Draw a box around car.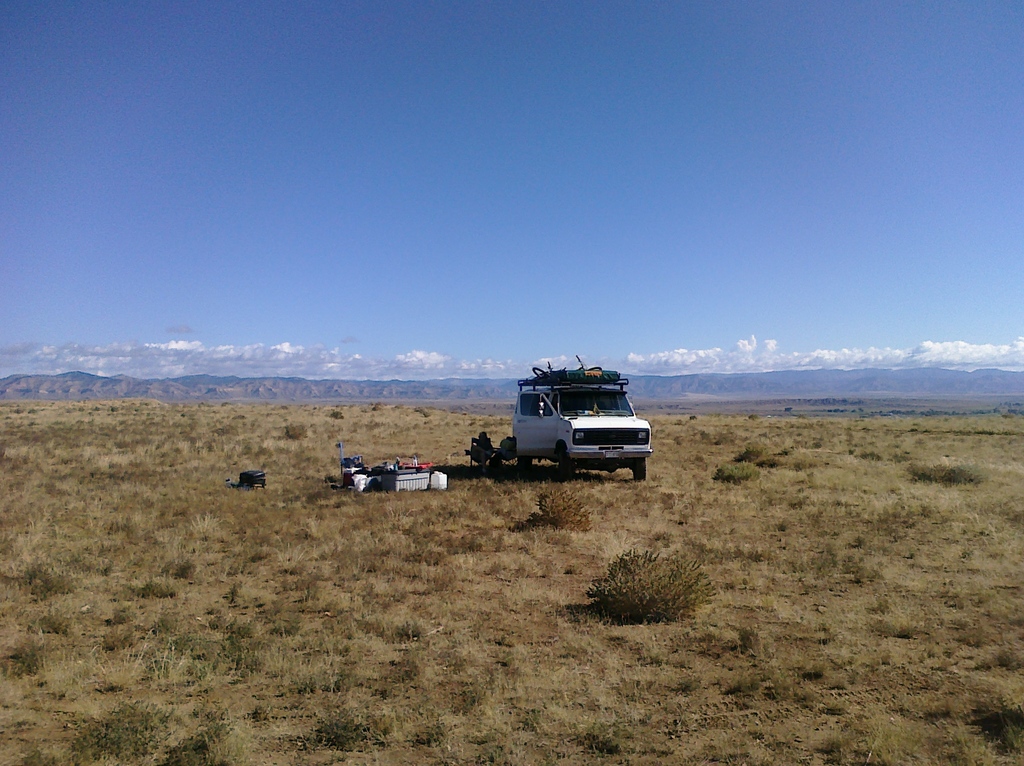
511/382/653/478.
